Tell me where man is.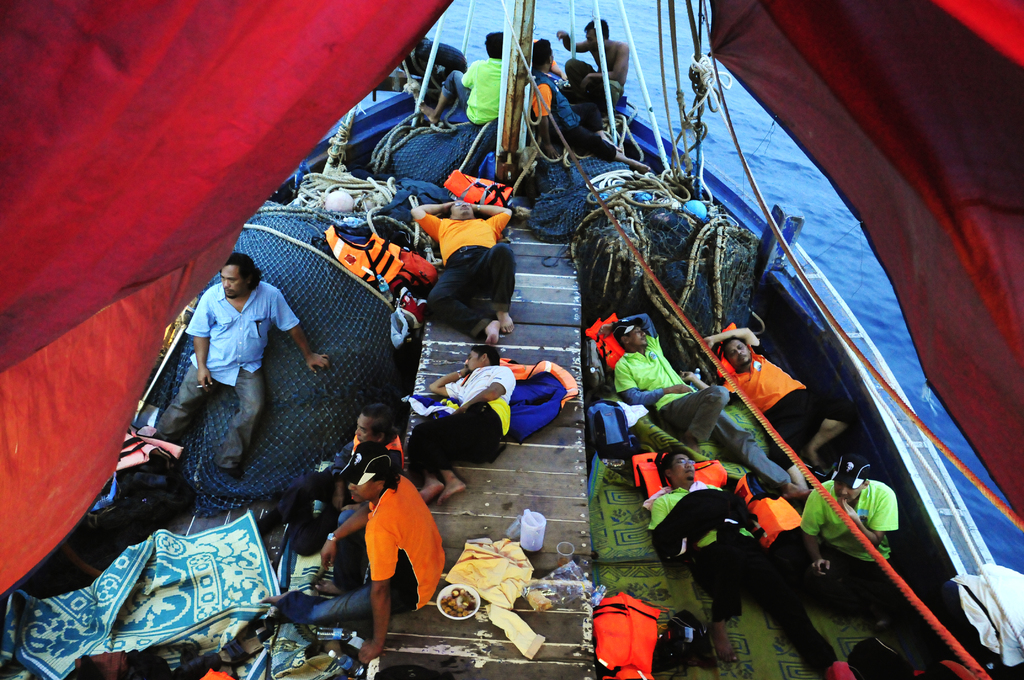
man is at x1=533 y1=35 x2=653 y2=180.
